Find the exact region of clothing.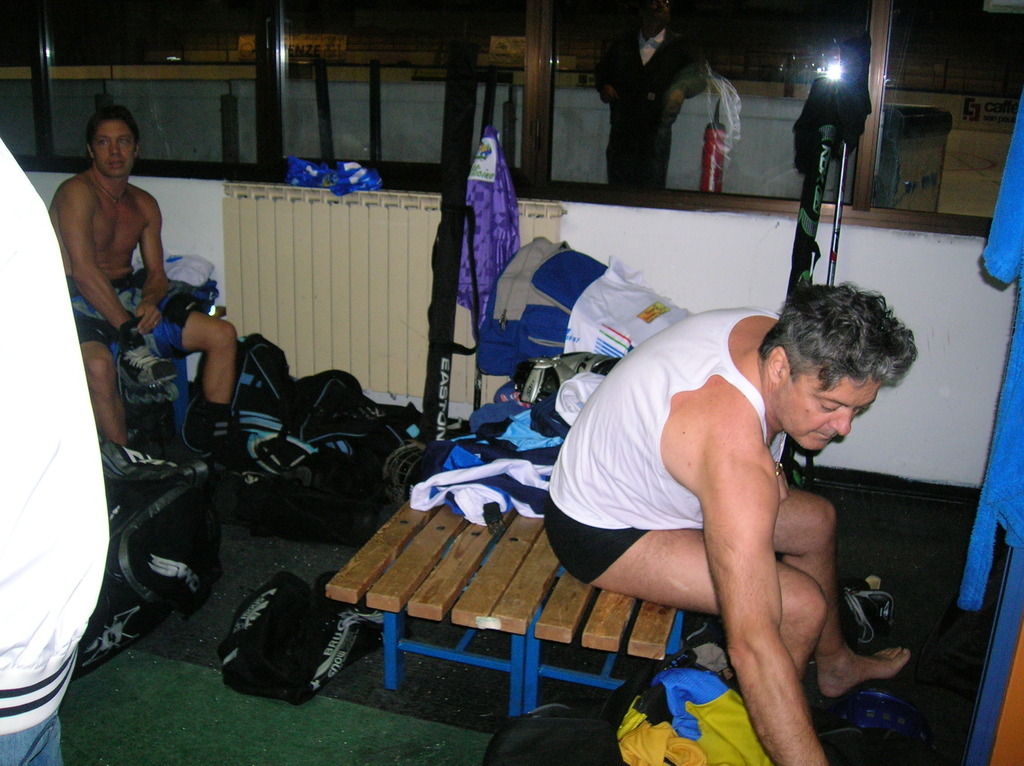
Exact region: bbox=[448, 137, 527, 318].
